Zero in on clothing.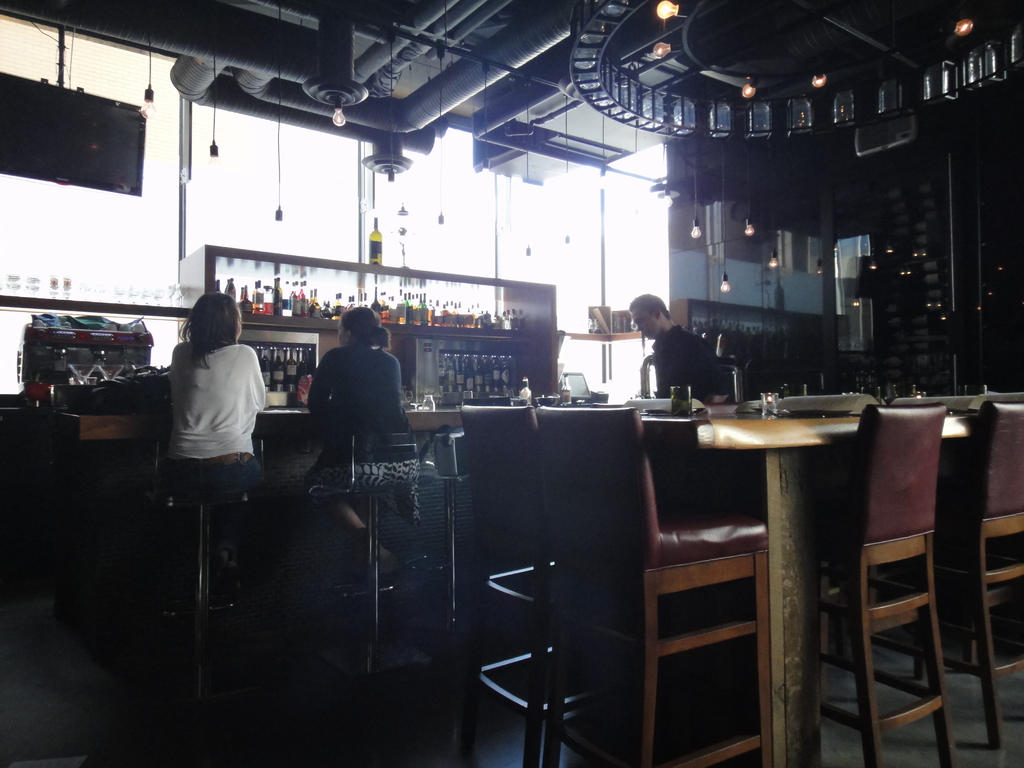
Zeroed in: x1=143 y1=317 x2=271 y2=498.
